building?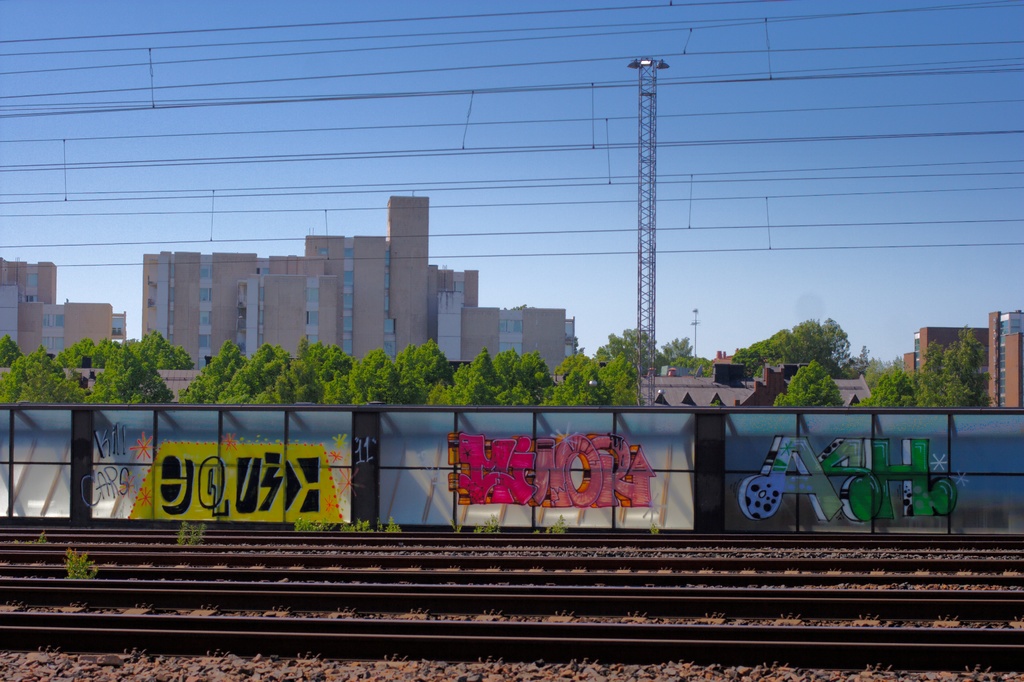
BBox(142, 197, 578, 368)
